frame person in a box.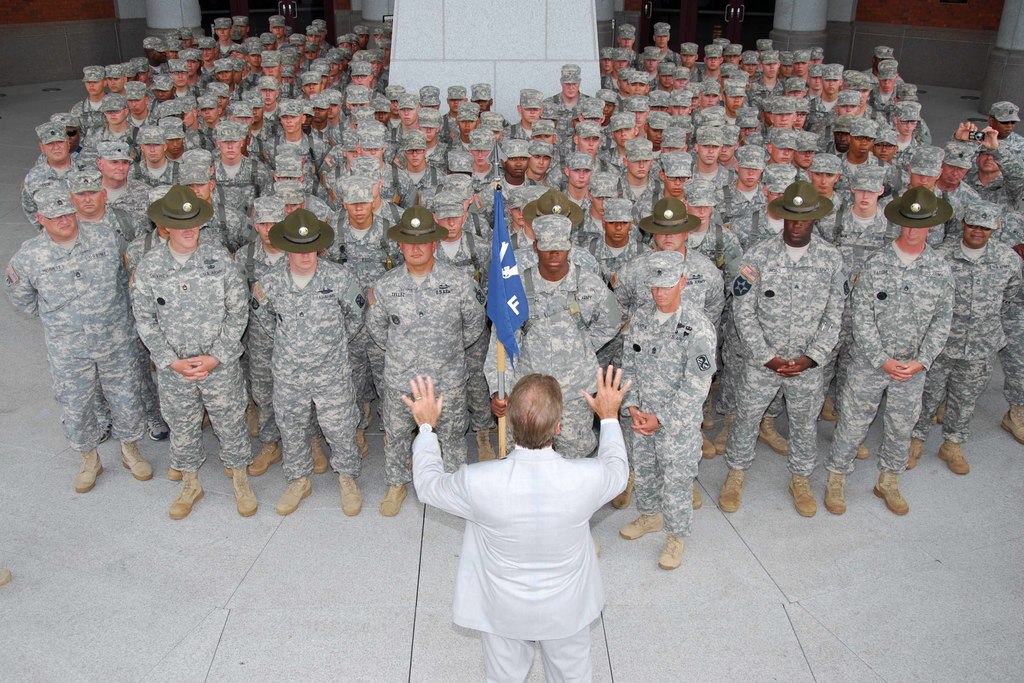
x1=51 y1=158 x2=166 y2=452.
